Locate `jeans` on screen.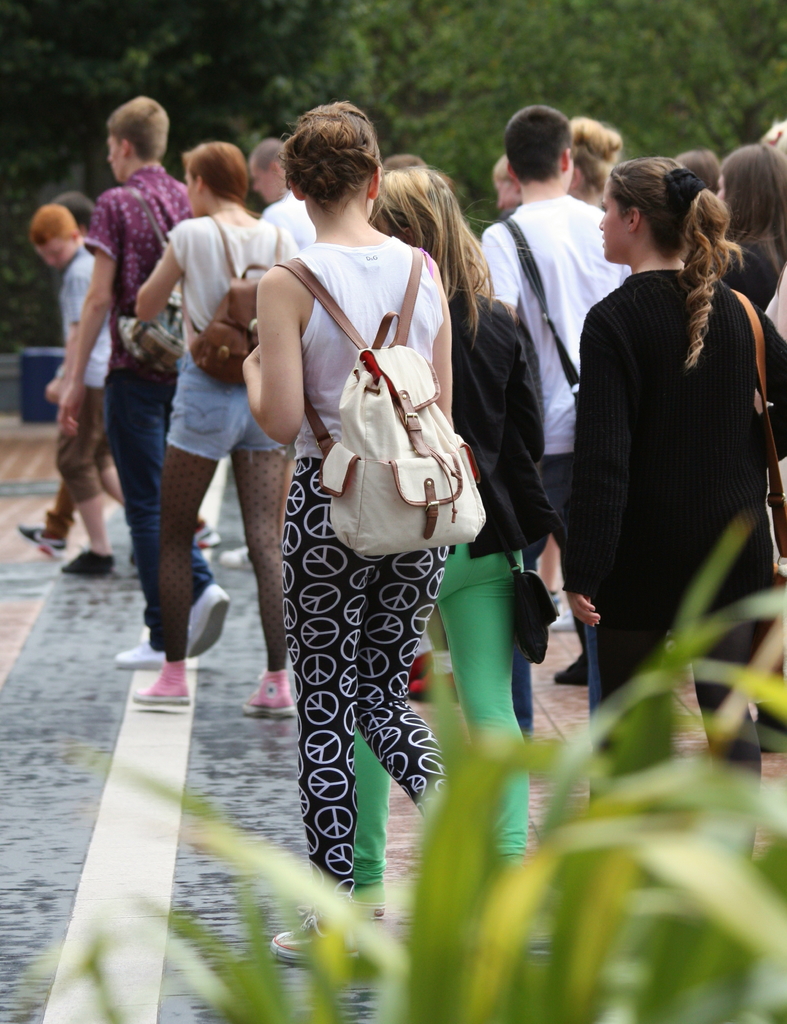
On screen at locate(354, 712, 384, 877).
